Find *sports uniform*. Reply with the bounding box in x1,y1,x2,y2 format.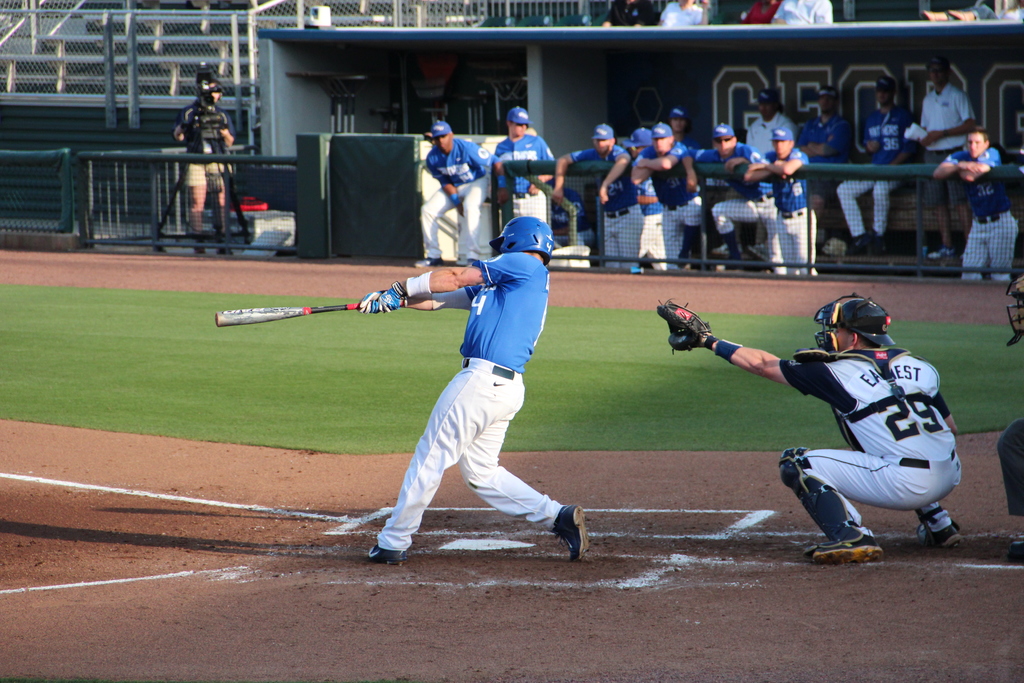
363,206,604,560.
